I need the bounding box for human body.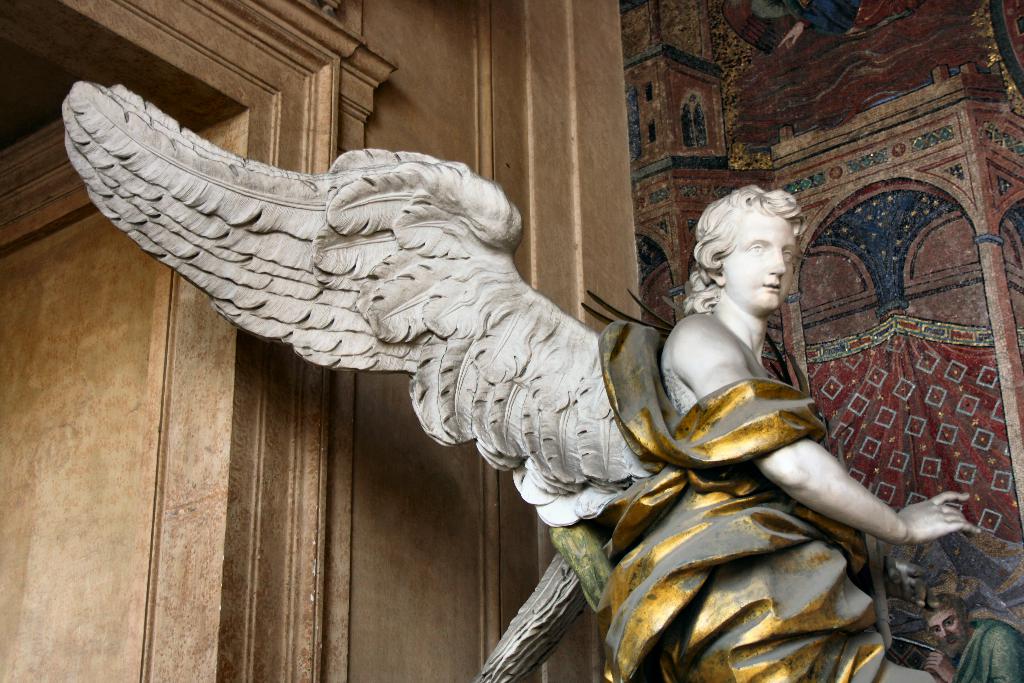
Here it is: detection(60, 101, 983, 682).
